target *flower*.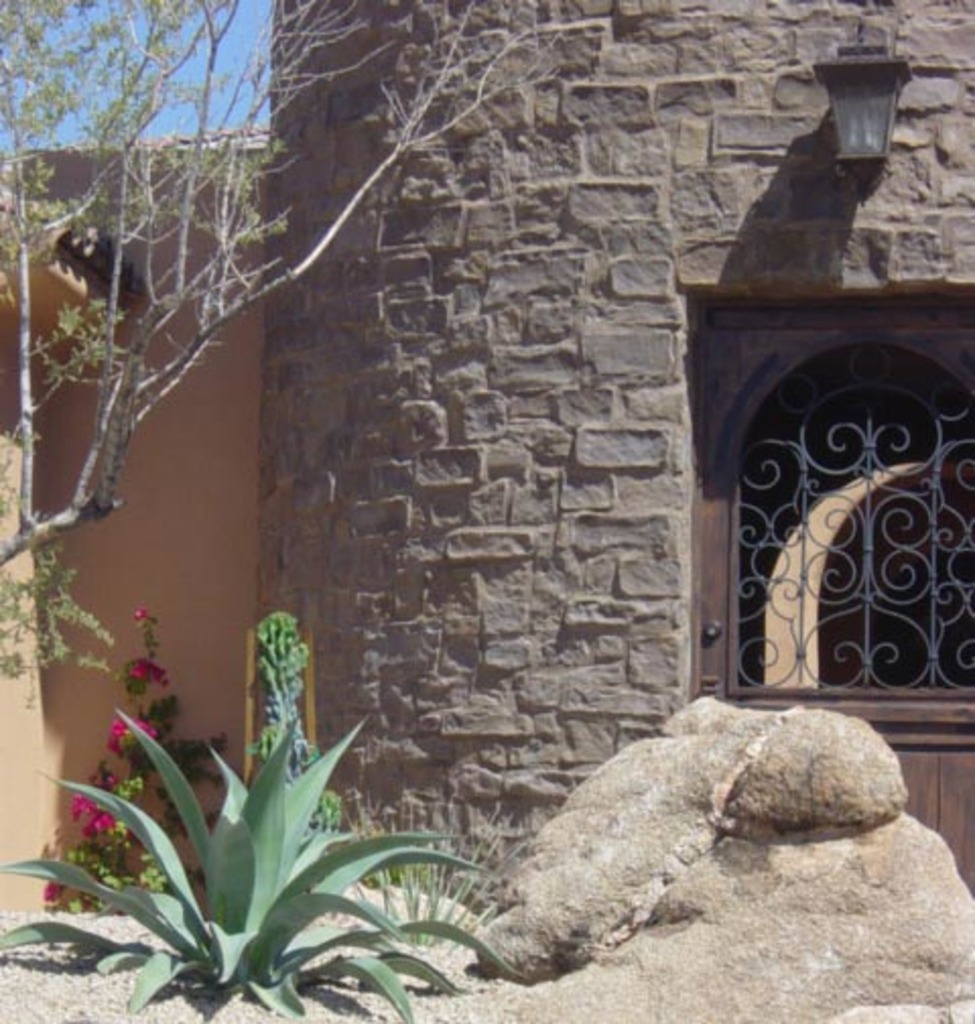
Target region: {"x1": 79, "y1": 809, "x2": 114, "y2": 837}.
